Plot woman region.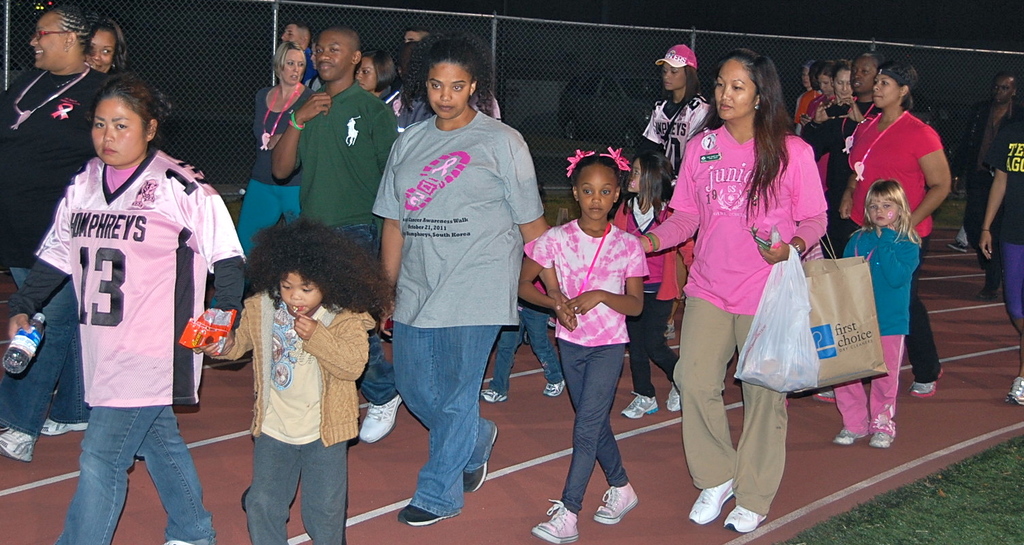
Plotted at (left=372, top=32, right=579, bottom=527).
